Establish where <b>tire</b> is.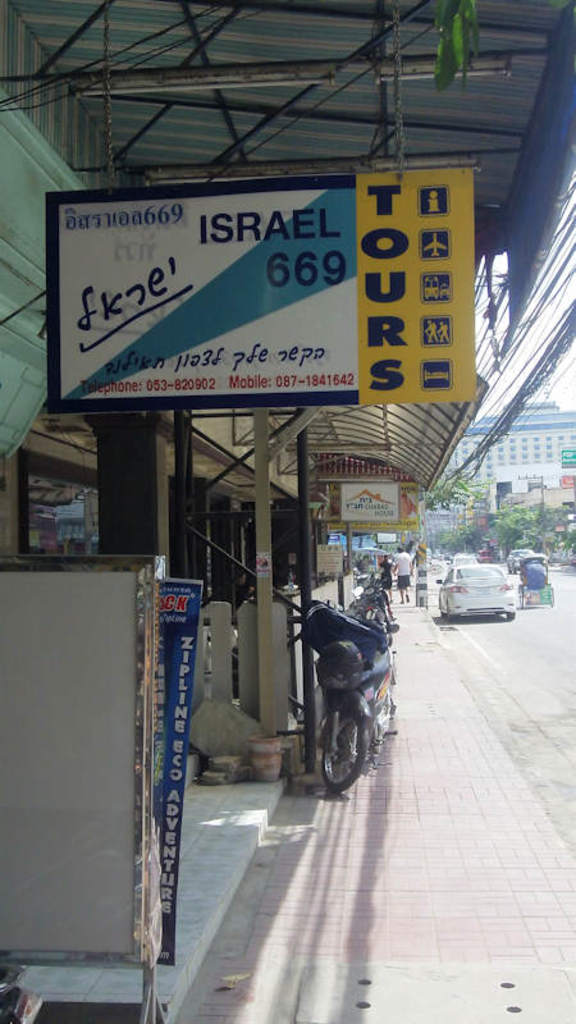
Established at pyautogui.locateOnScreen(317, 696, 379, 790).
